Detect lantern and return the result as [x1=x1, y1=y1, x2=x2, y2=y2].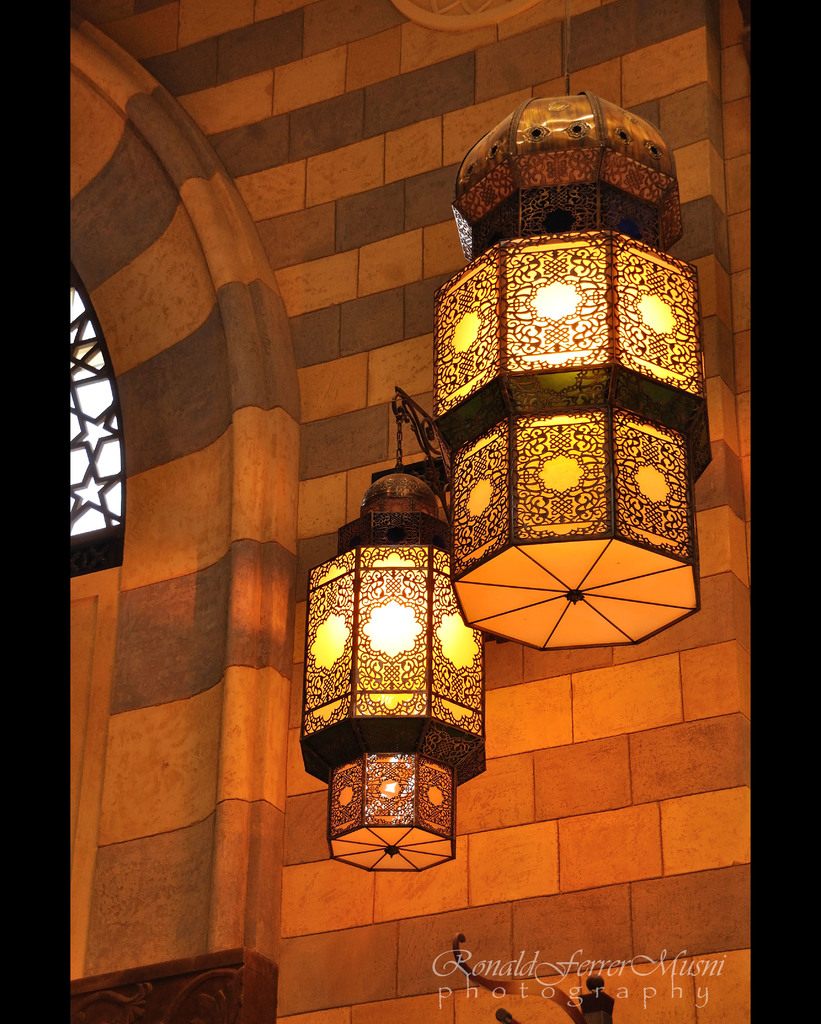
[x1=427, y1=151, x2=702, y2=682].
